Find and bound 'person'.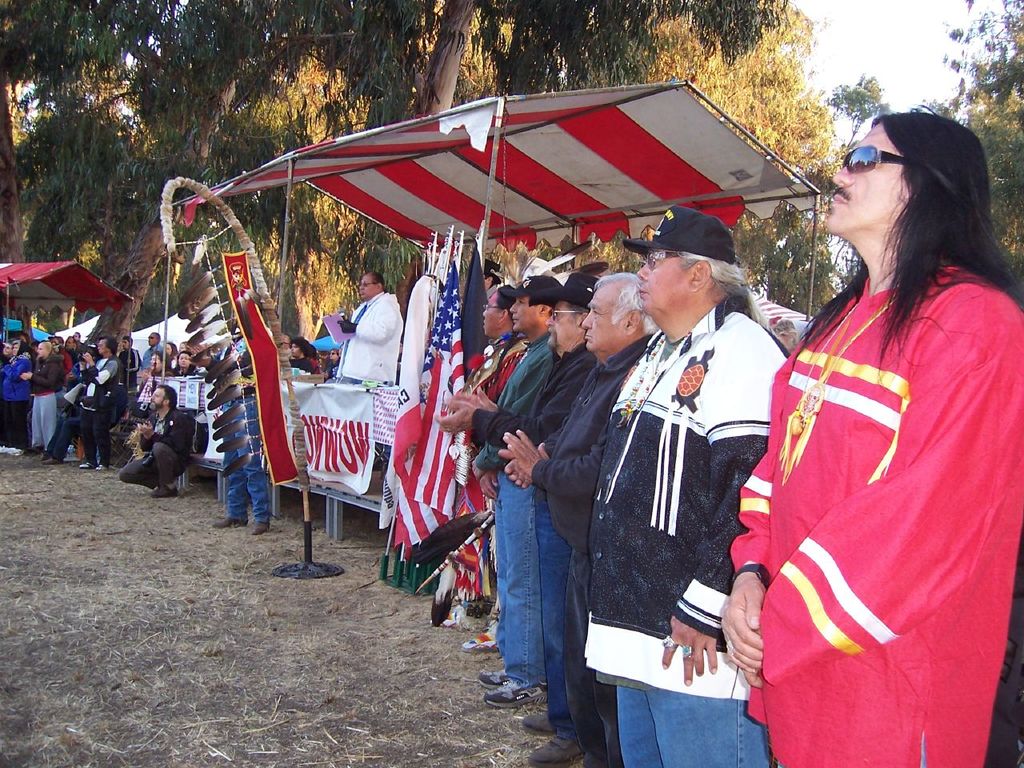
Bound: (x1=326, y1=271, x2=406, y2=394).
